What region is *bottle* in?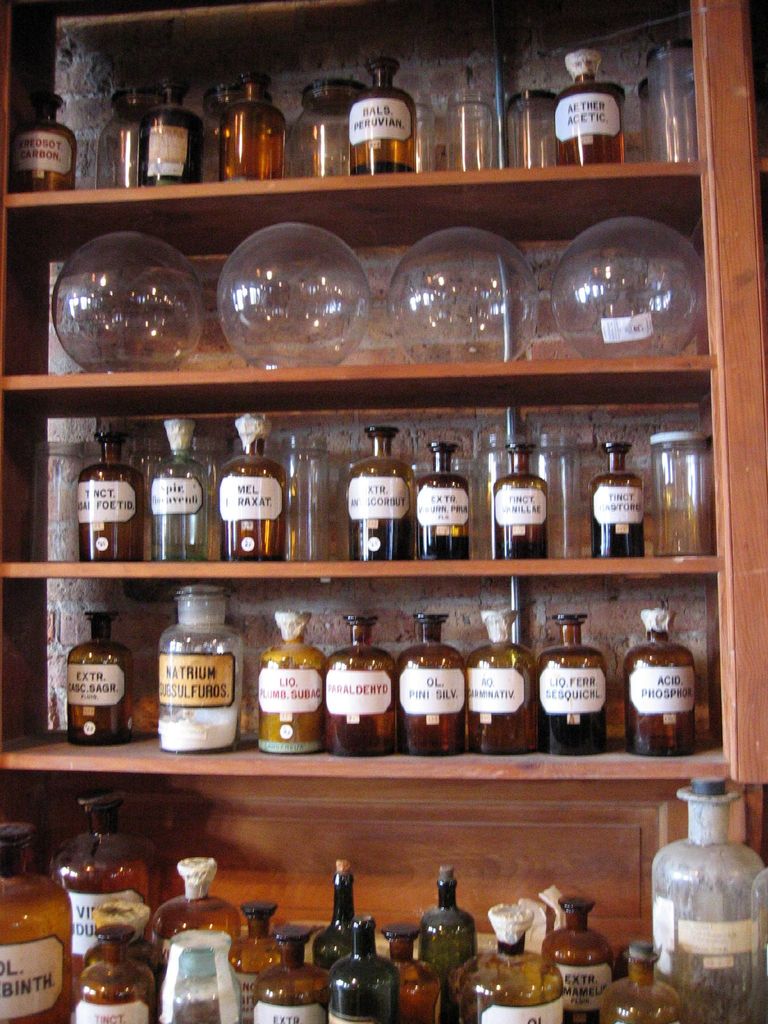
x1=543 y1=606 x2=621 y2=756.
